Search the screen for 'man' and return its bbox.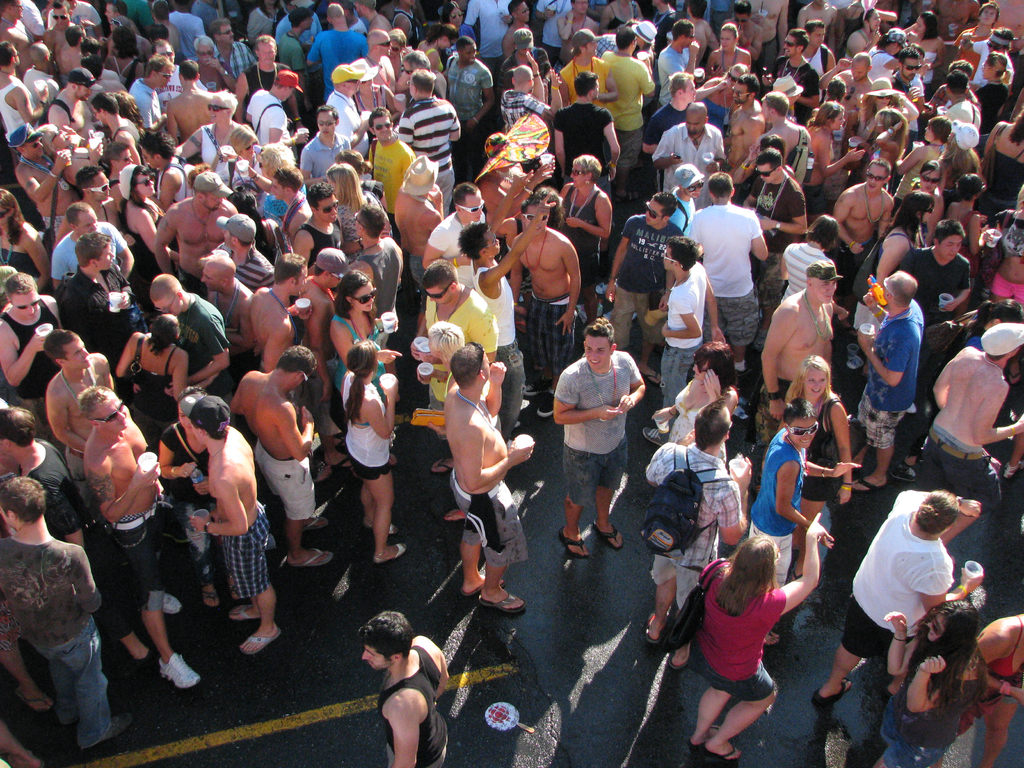
Found: [502,1,541,58].
